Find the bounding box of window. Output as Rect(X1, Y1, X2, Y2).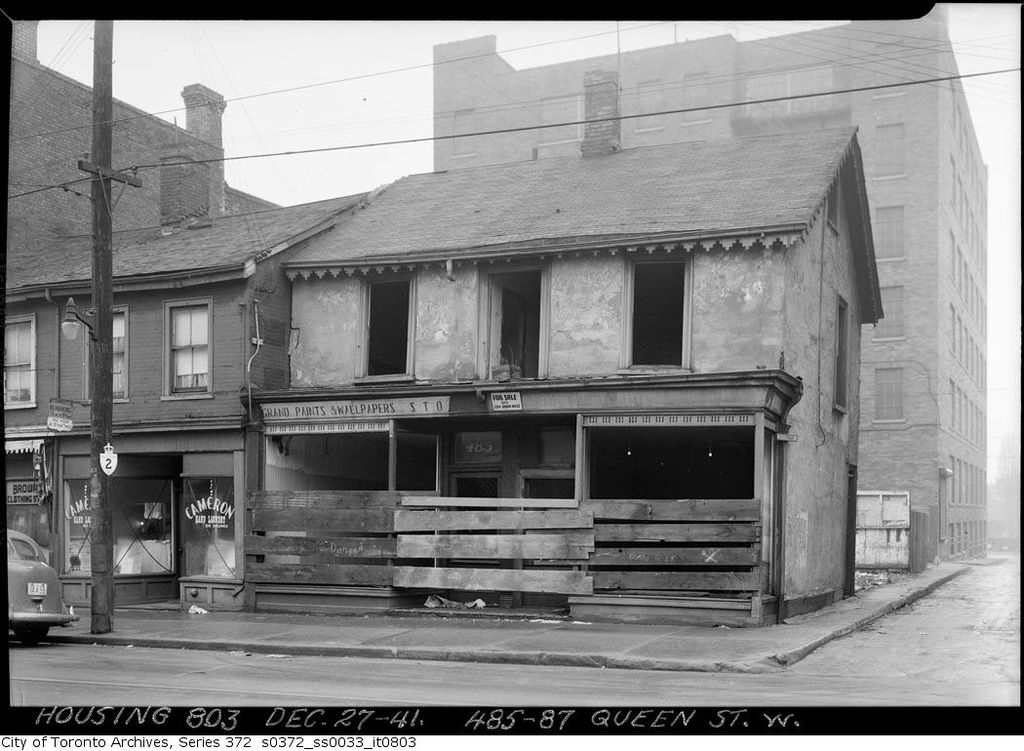
Rect(871, 45, 906, 97).
